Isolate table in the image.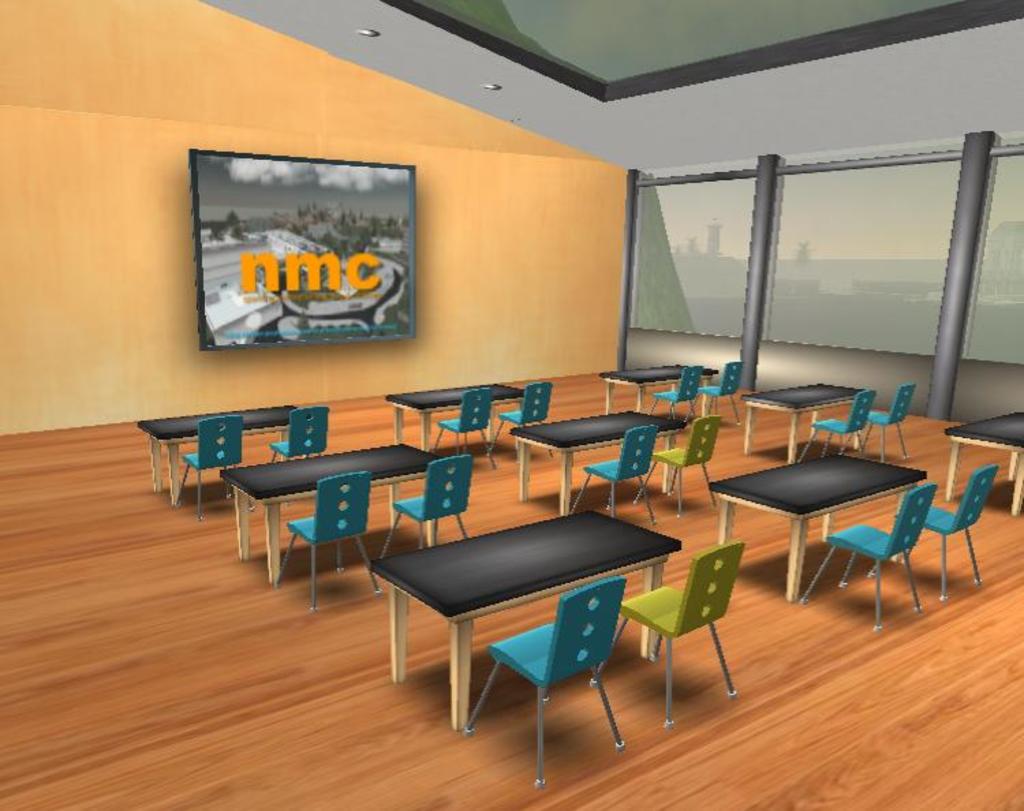
Isolated region: rect(385, 382, 527, 446).
